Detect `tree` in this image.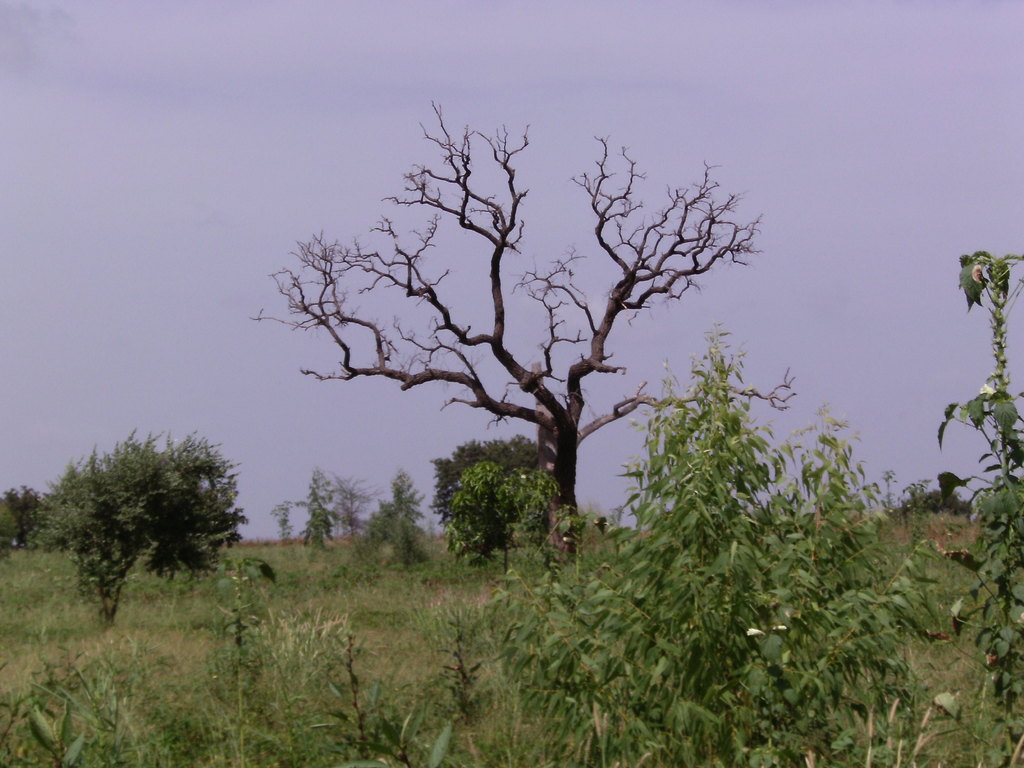
Detection: {"left": 304, "top": 475, "right": 340, "bottom": 557}.
